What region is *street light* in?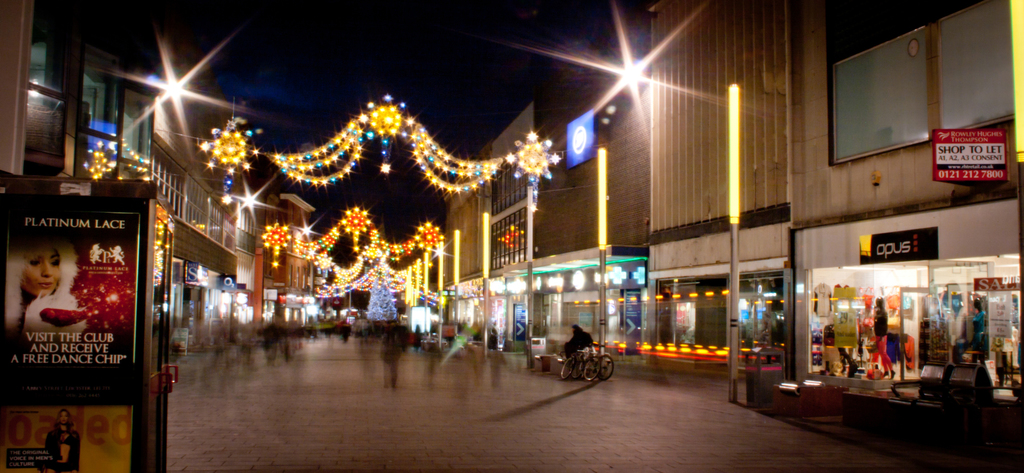
l=724, t=78, r=741, b=408.
